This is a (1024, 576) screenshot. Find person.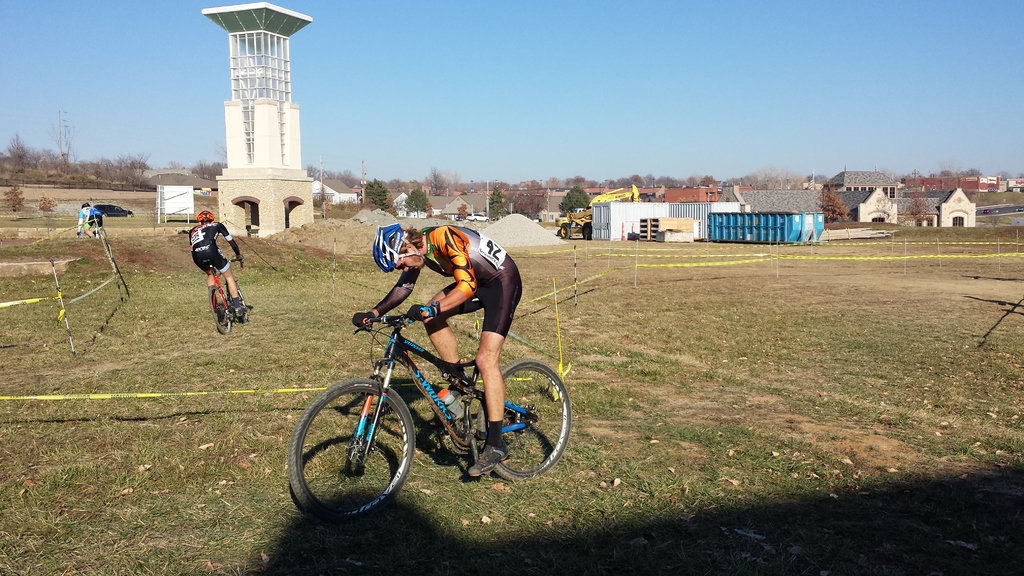
Bounding box: <region>182, 209, 236, 321</region>.
